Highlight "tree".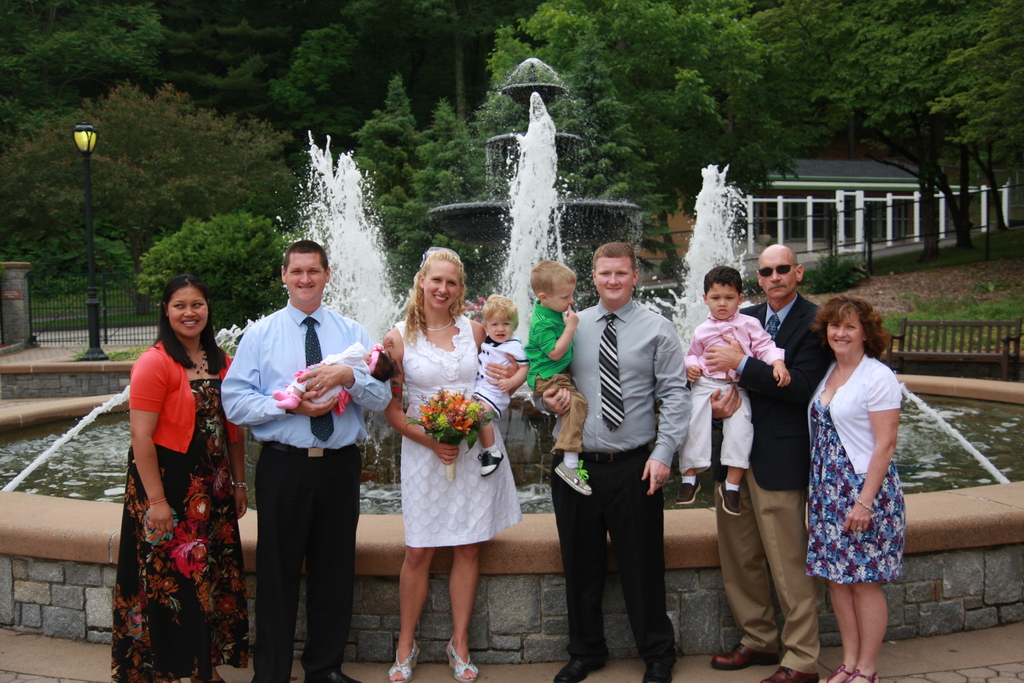
Highlighted region: (x1=534, y1=72, x2=623, y2=206).
